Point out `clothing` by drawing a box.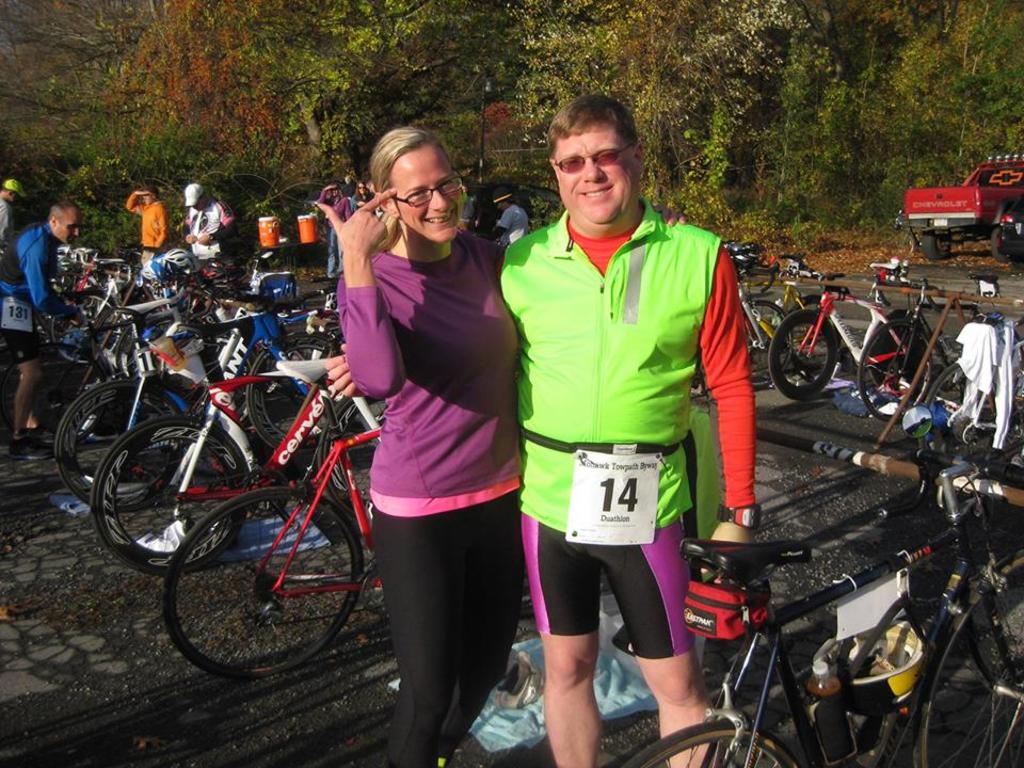
bbox=[350, 192, 374, 212].
